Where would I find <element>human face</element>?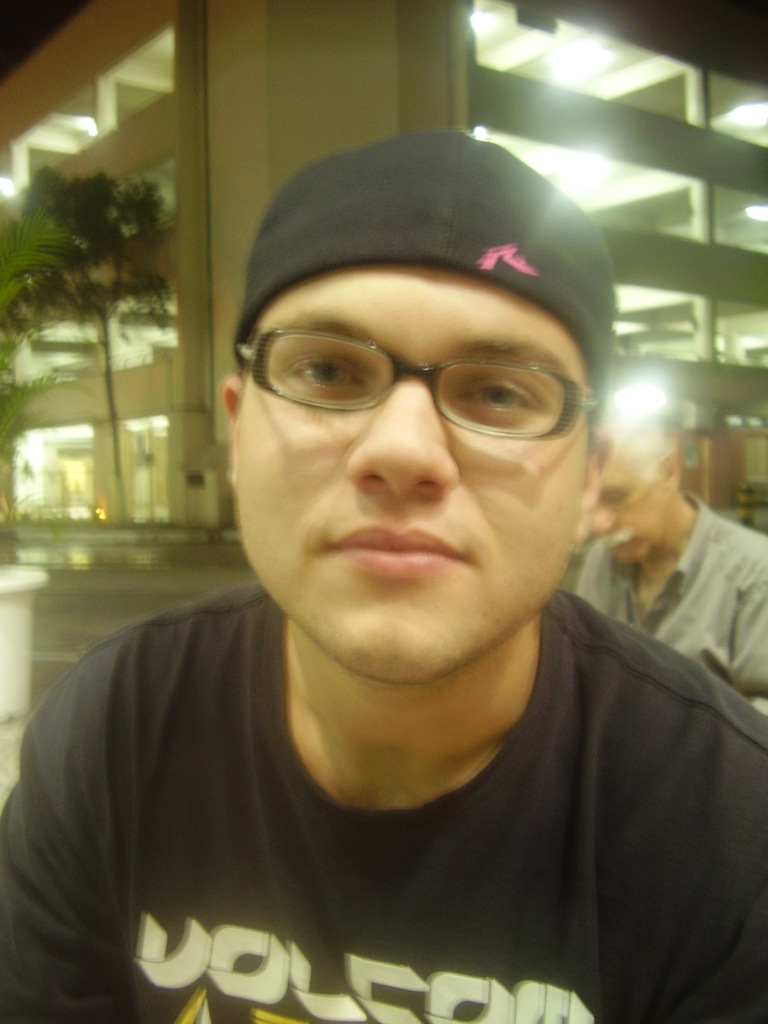
At [233, 259, 595, 690].
